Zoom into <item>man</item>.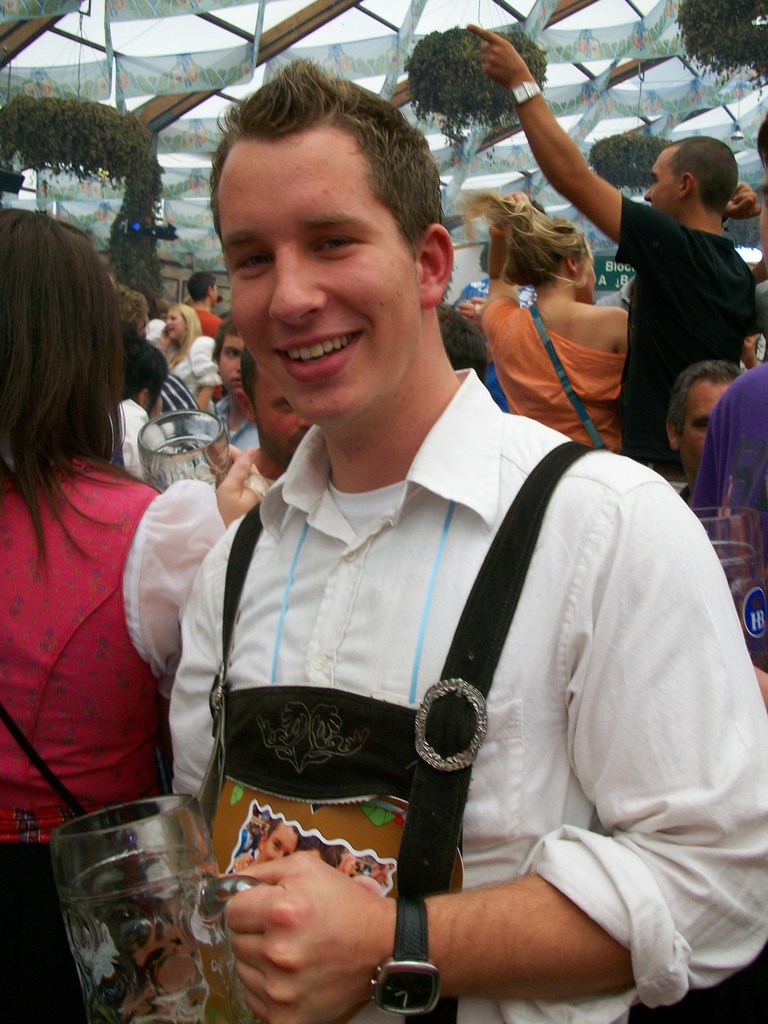
Zoom target: region(469, 22, 765, 469).
